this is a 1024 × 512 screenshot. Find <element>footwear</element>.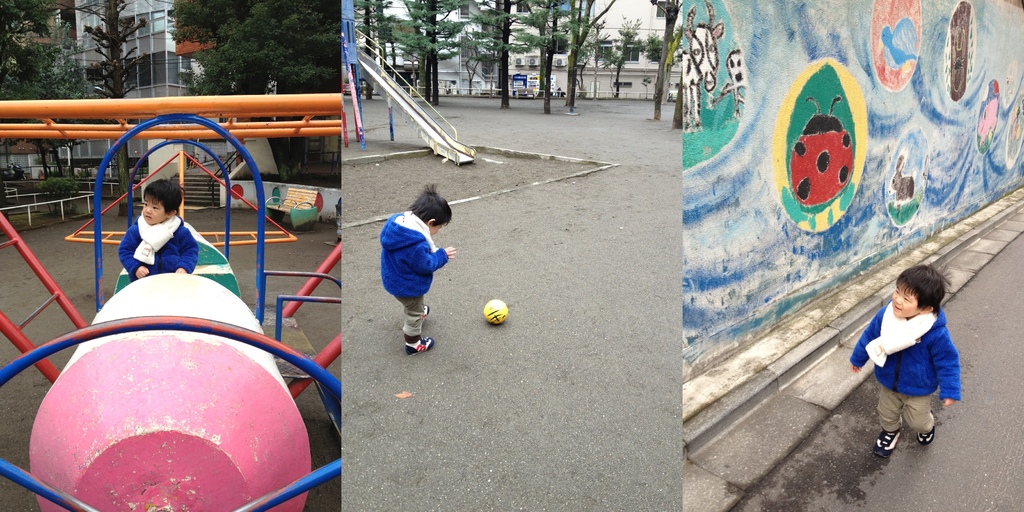
Bounding box: 404/334/434/355.
